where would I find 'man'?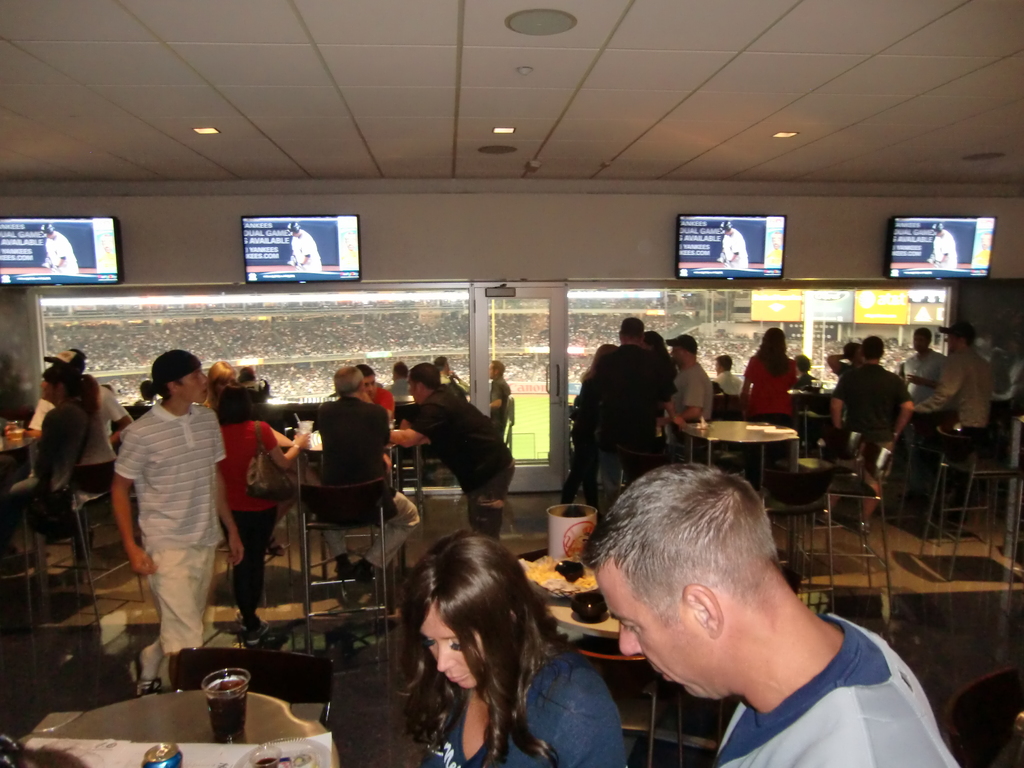
At 286/221/327/272.
